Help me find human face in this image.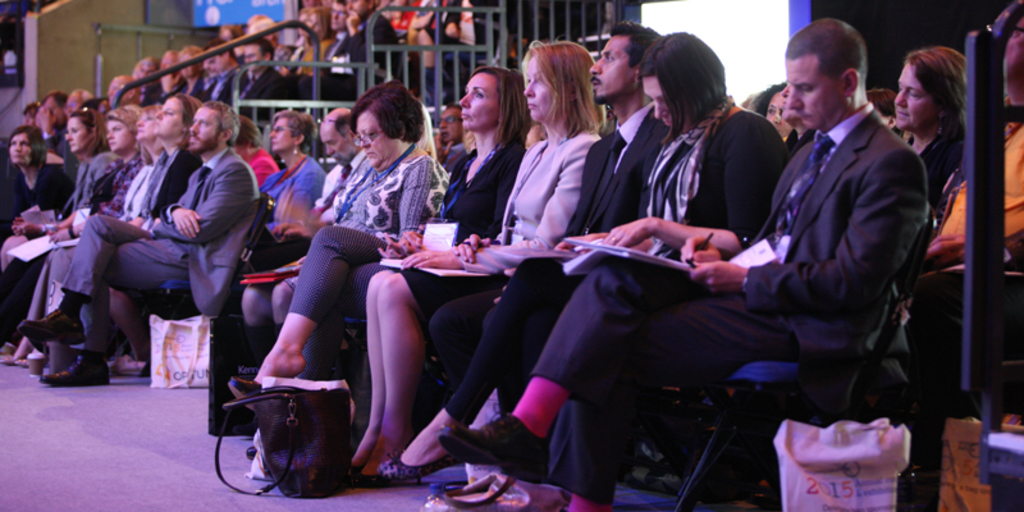
Found it: [x1=63, y1=114, x2=92, y2=154].
